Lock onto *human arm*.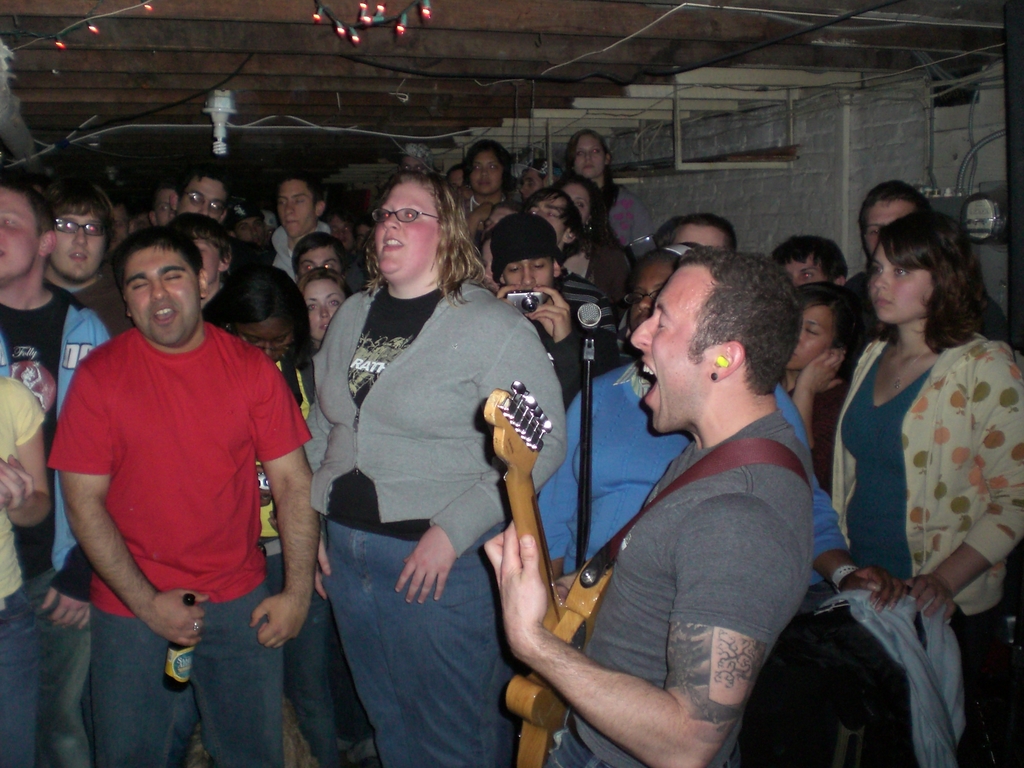
Locked: 779/339/846/450.
